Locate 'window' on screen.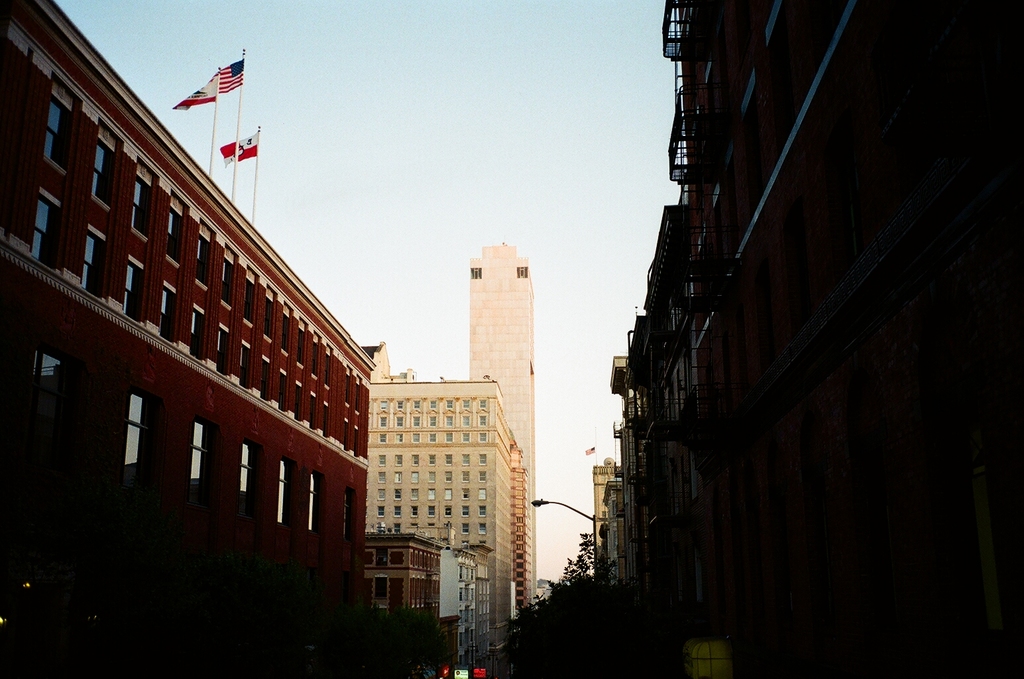
On screen at bbox=[464, 472, 468, 481].
